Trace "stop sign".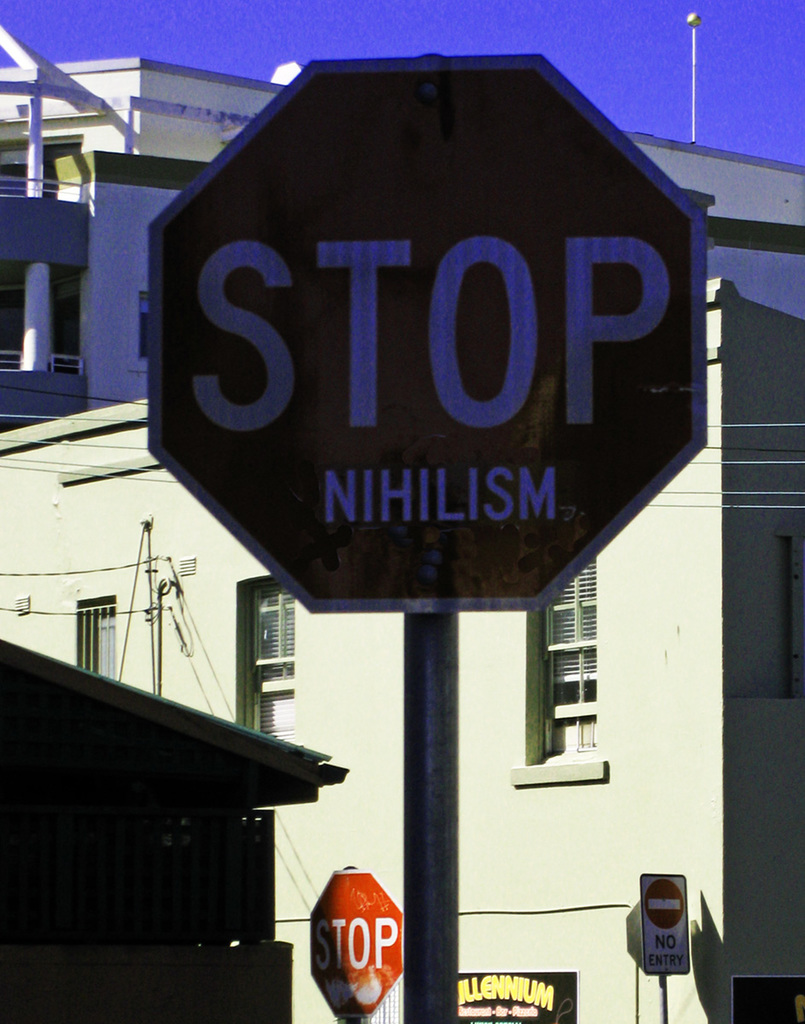
Traced to left=144, top=49, right=710, bottom=617.
